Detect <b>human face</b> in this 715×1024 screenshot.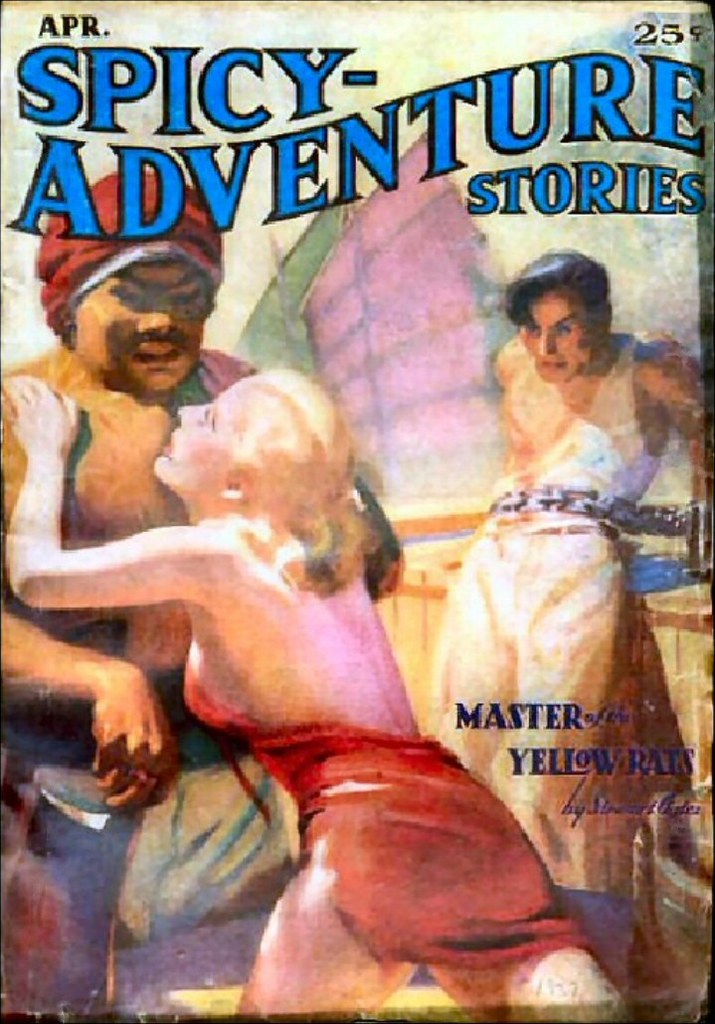
Detection: BBox(79, 257, 212, 384).
